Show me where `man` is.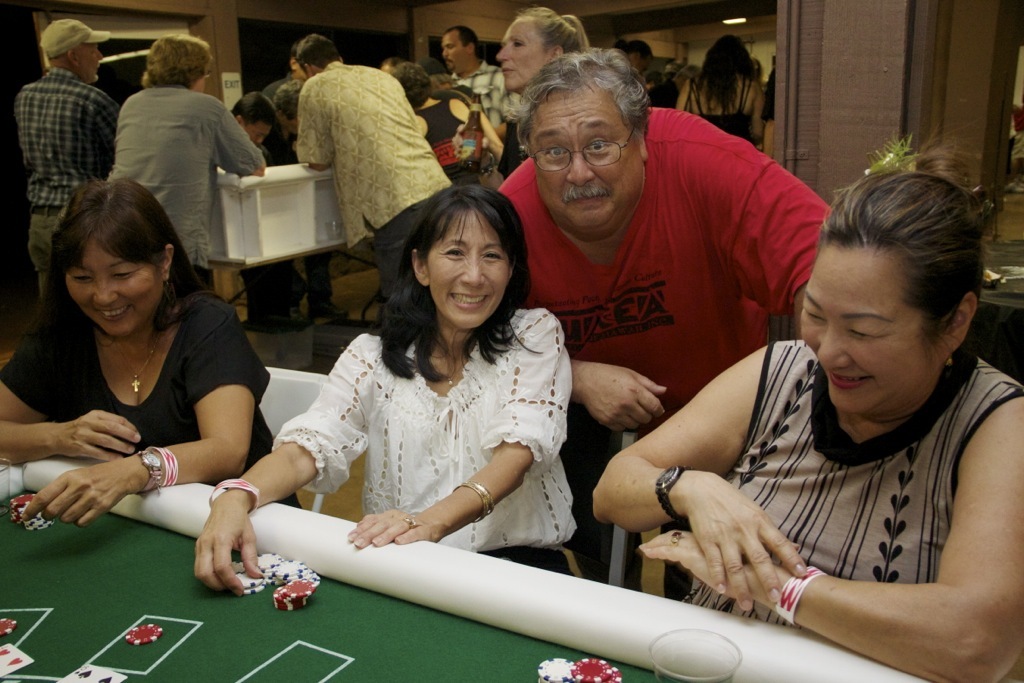
`man` is at bbox=(498, 47, 830, 607).
